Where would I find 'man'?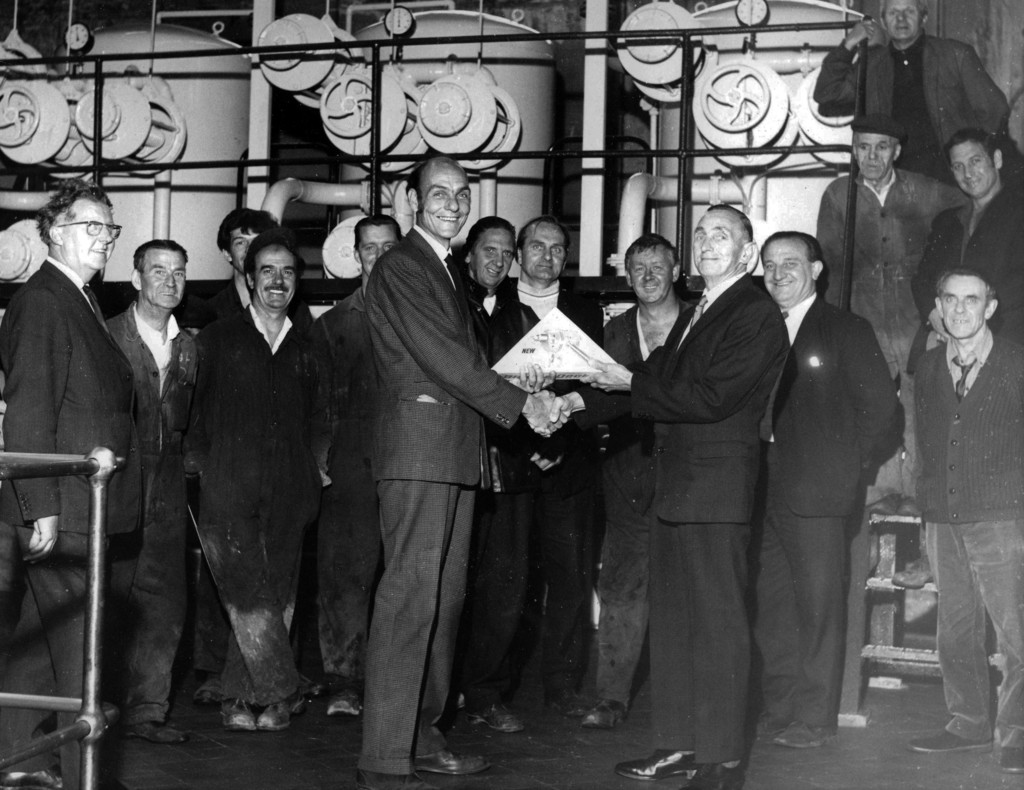
At bbox=[815, 112, 977, 515].
